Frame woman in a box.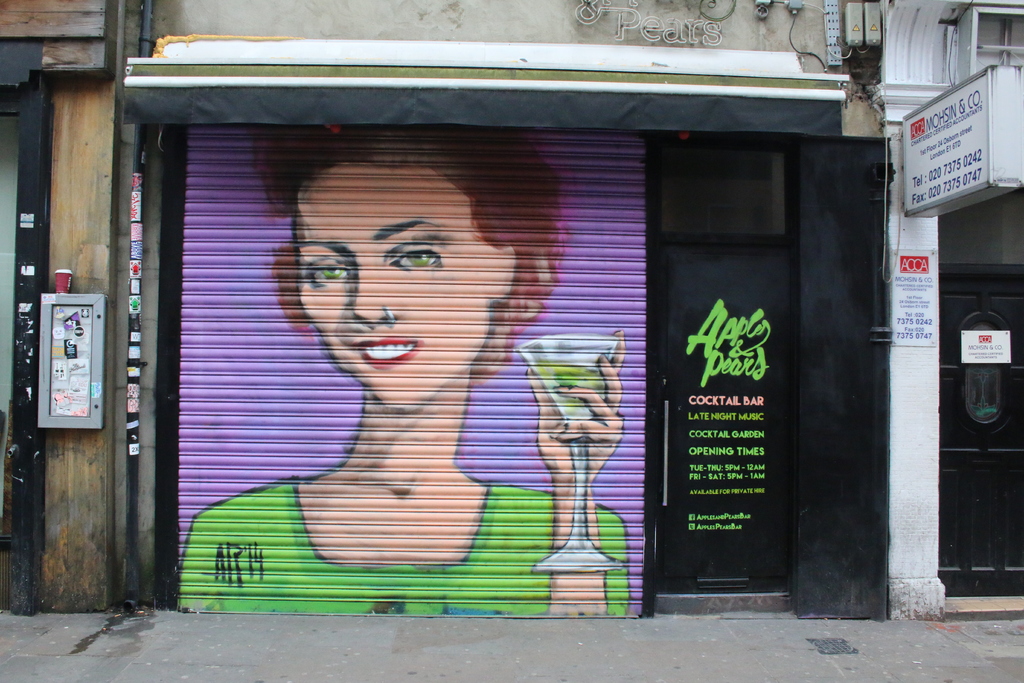
x1=170 y1=112 x2=641 y2=607.
